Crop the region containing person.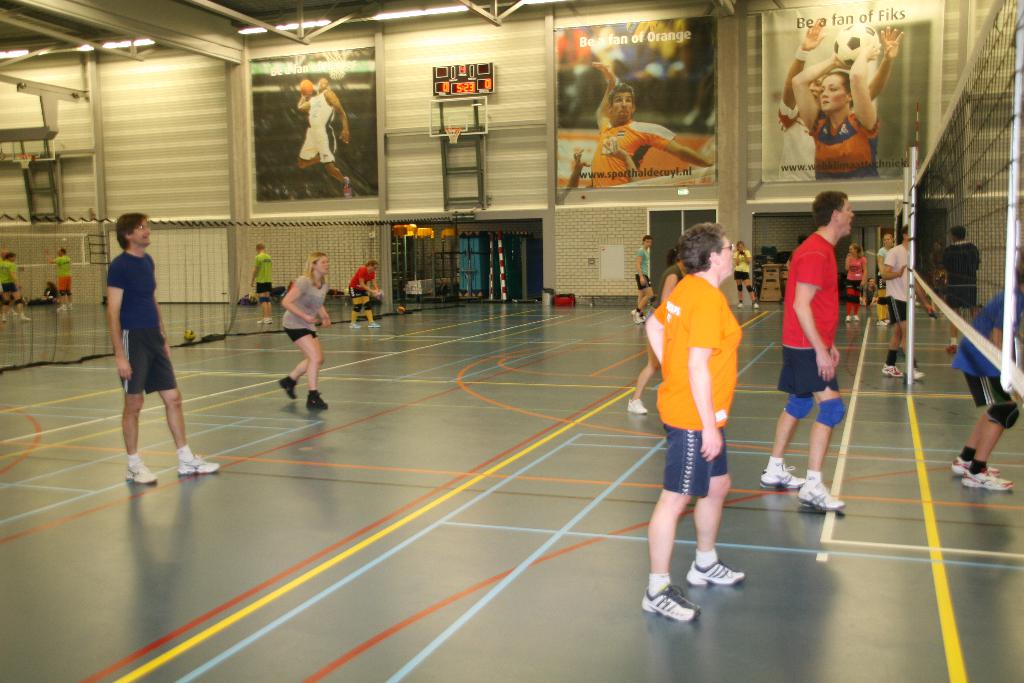
Crop region: Rect(348, 263, 379, 331).
